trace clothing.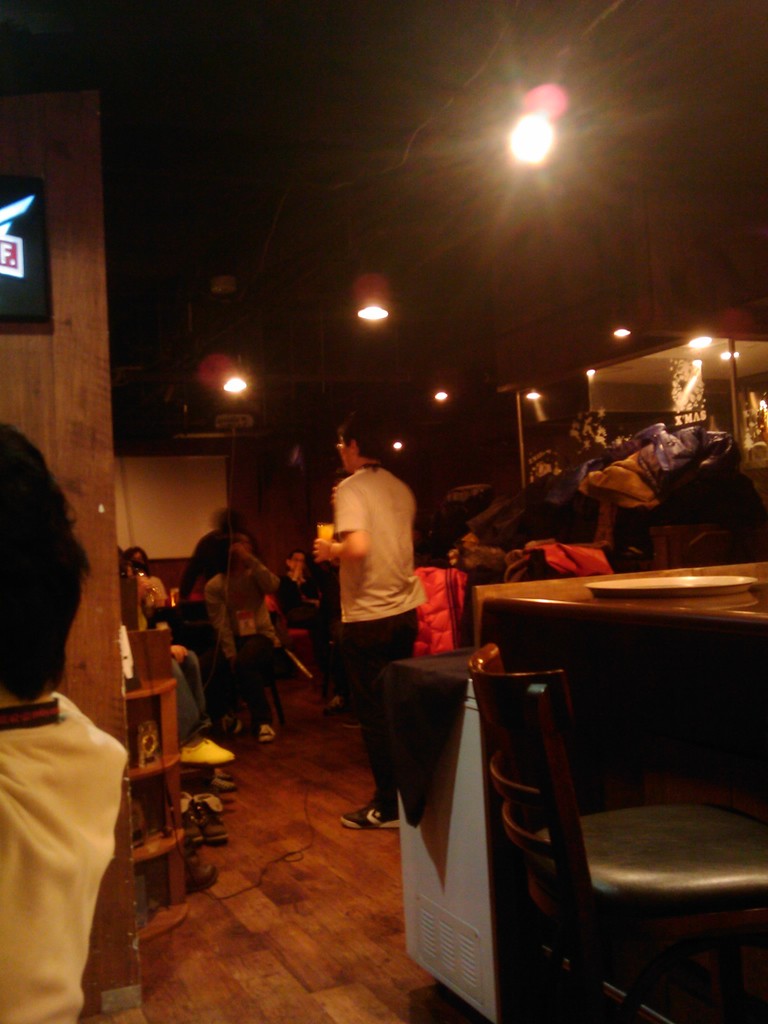
Traced to locate(340, 467, 424, 794).
